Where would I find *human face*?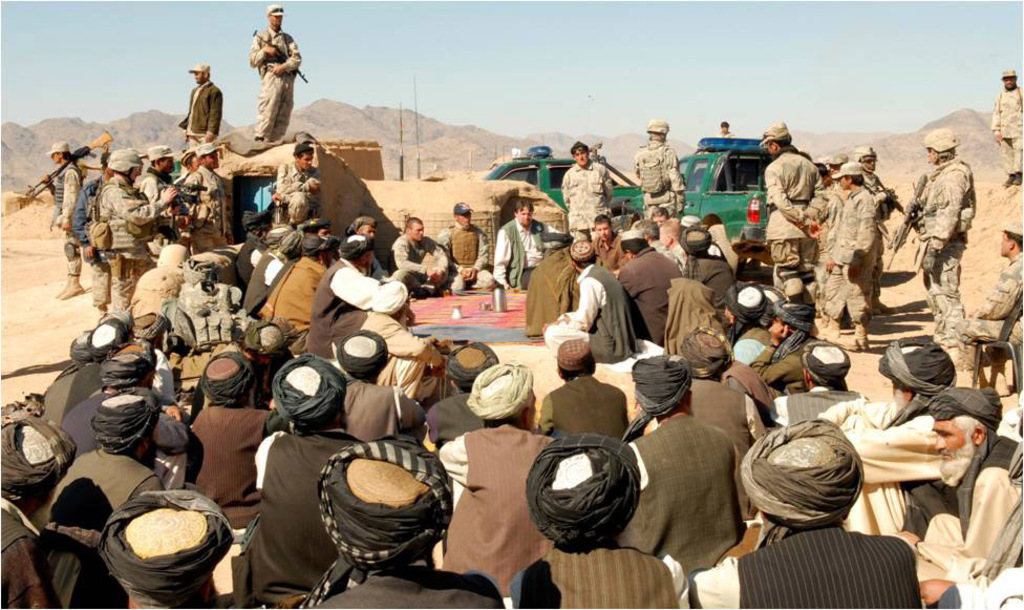
At <bbox>299, 153, 310, 166</bbox>.
